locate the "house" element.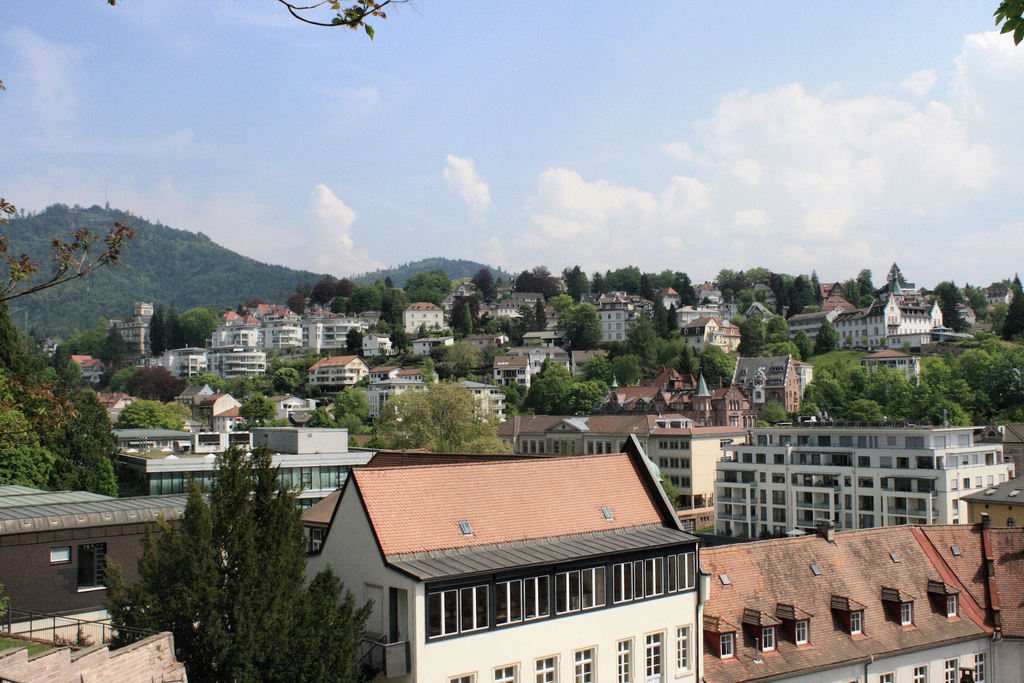
Element bbox: detection(218, 338, 275, 383).
